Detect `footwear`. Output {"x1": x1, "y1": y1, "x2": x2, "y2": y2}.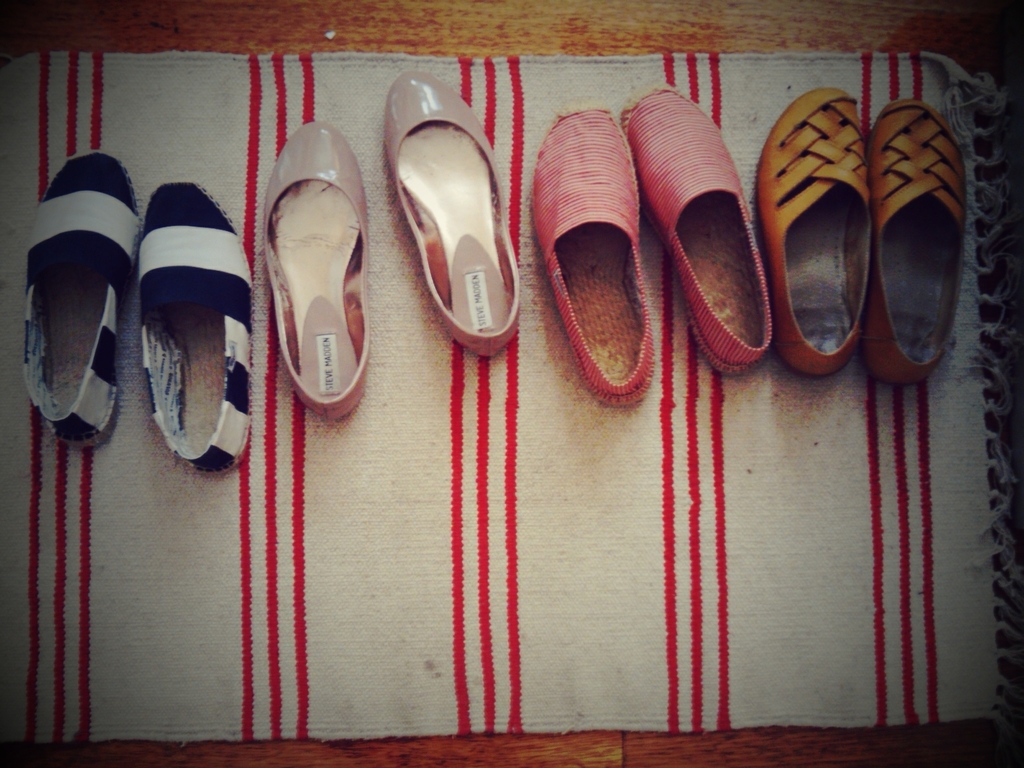
{"x1": 253, "y1": 123, "x2": 367, "y2": 430}.
